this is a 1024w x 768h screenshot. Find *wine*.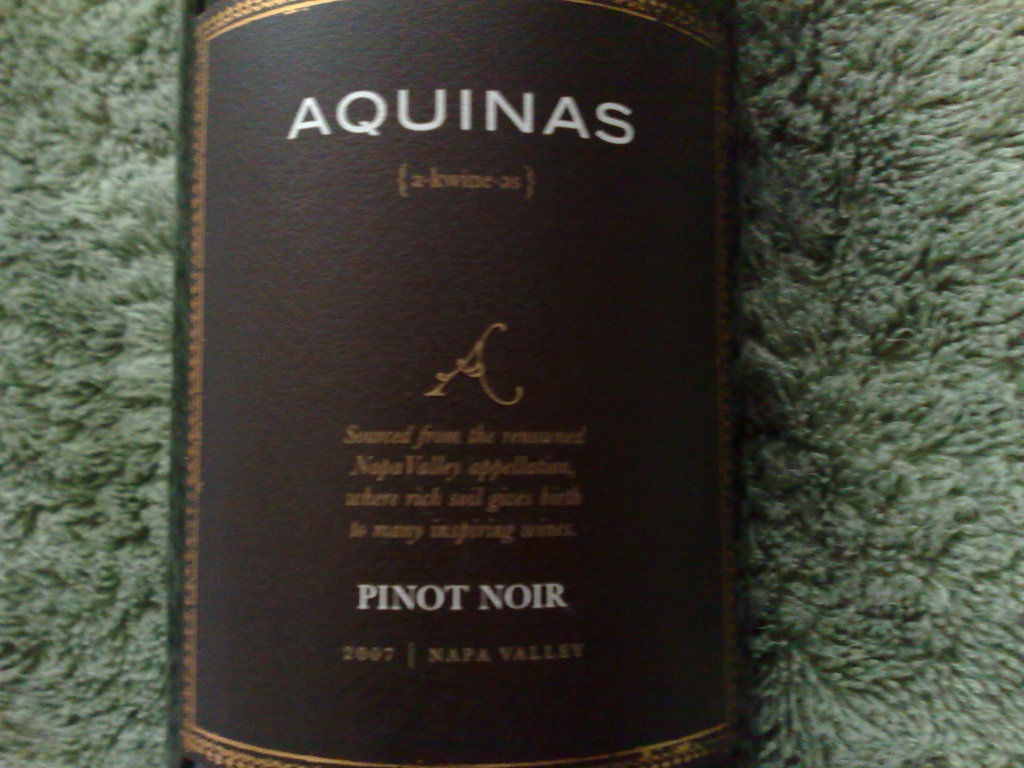
Bounding box: crop(177, 0, 740, 767).
